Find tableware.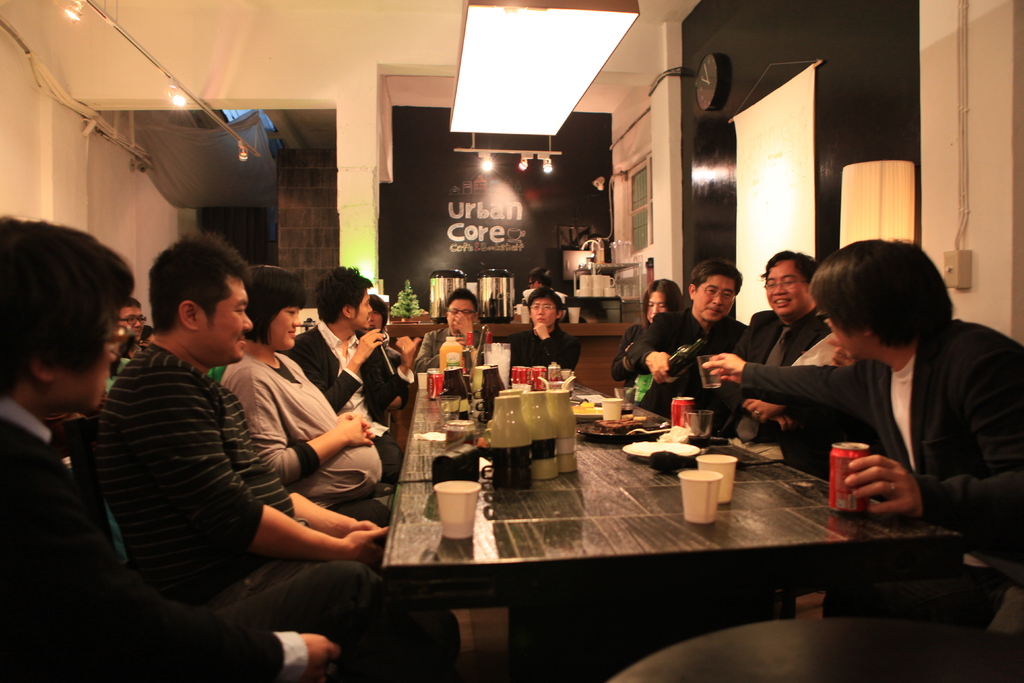
<region>493, 443, 525, 463</region>.
